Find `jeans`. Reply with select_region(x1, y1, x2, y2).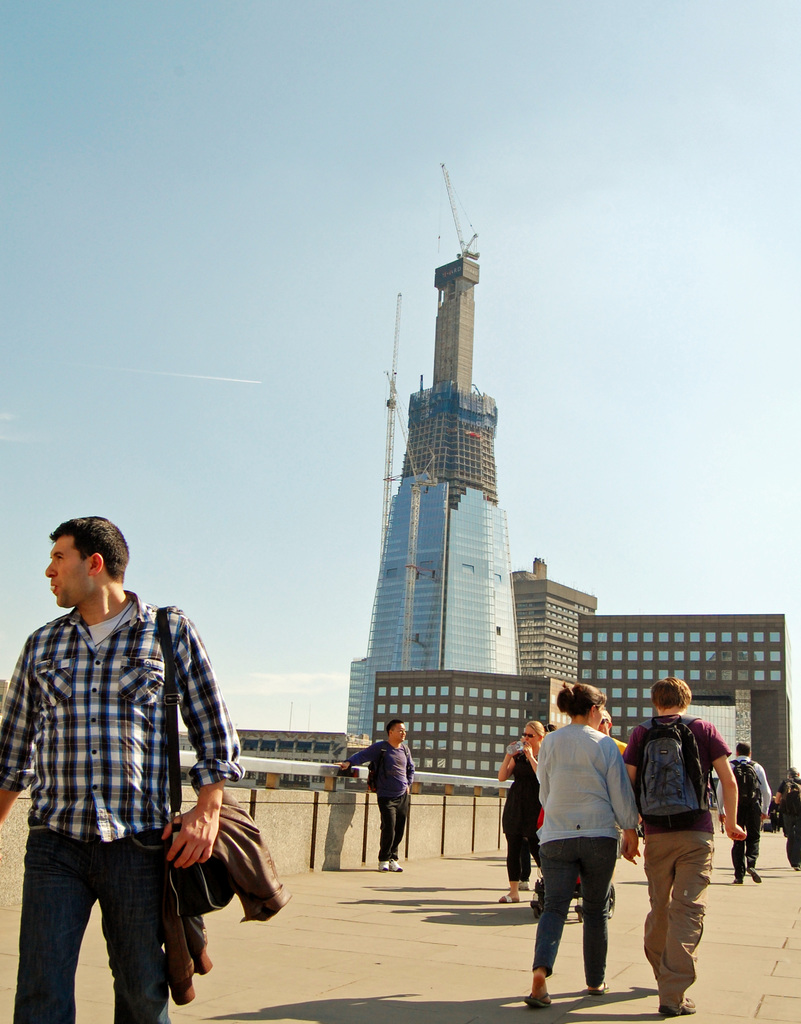
select_region(501, 834, 534, 879).
